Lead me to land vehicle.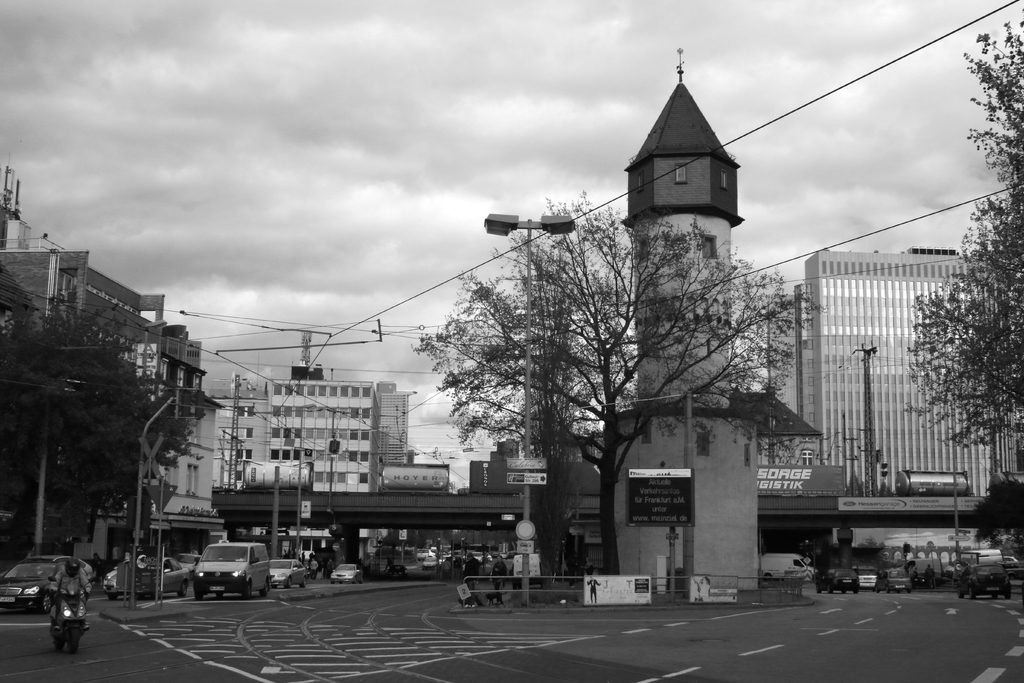
Lead to bbox=(957, 563, 1013, 602).
